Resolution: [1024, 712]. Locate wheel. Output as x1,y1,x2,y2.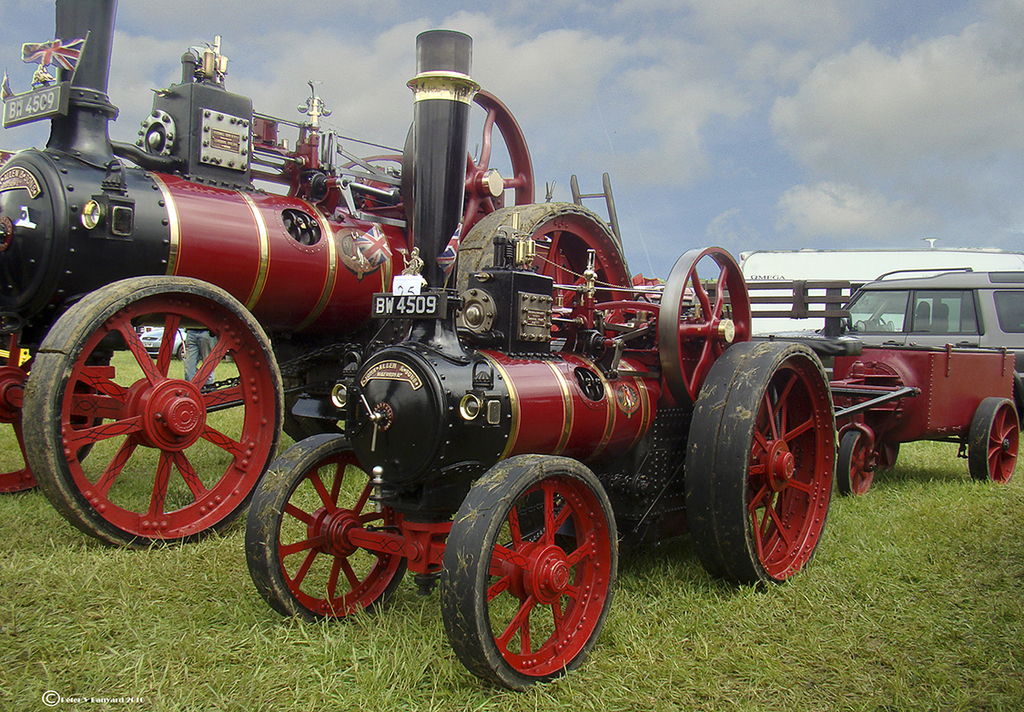
968,397,1023,480.
